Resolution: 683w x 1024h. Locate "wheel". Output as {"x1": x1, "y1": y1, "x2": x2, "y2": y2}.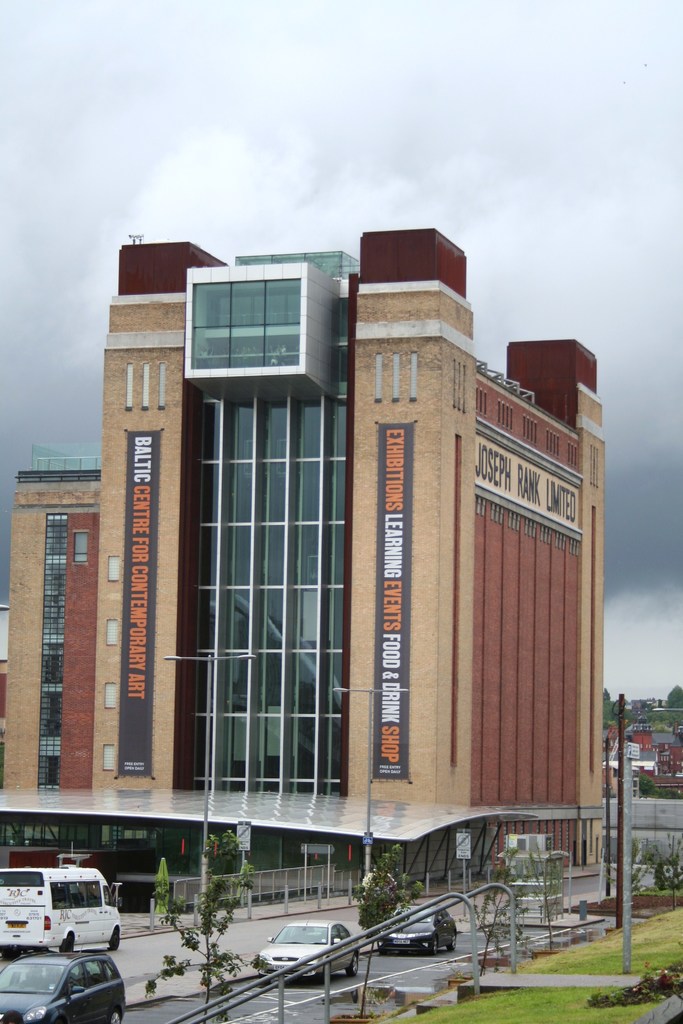
{"x1": 110, "y1": 924, "x2": 120, "y2": 948}.
